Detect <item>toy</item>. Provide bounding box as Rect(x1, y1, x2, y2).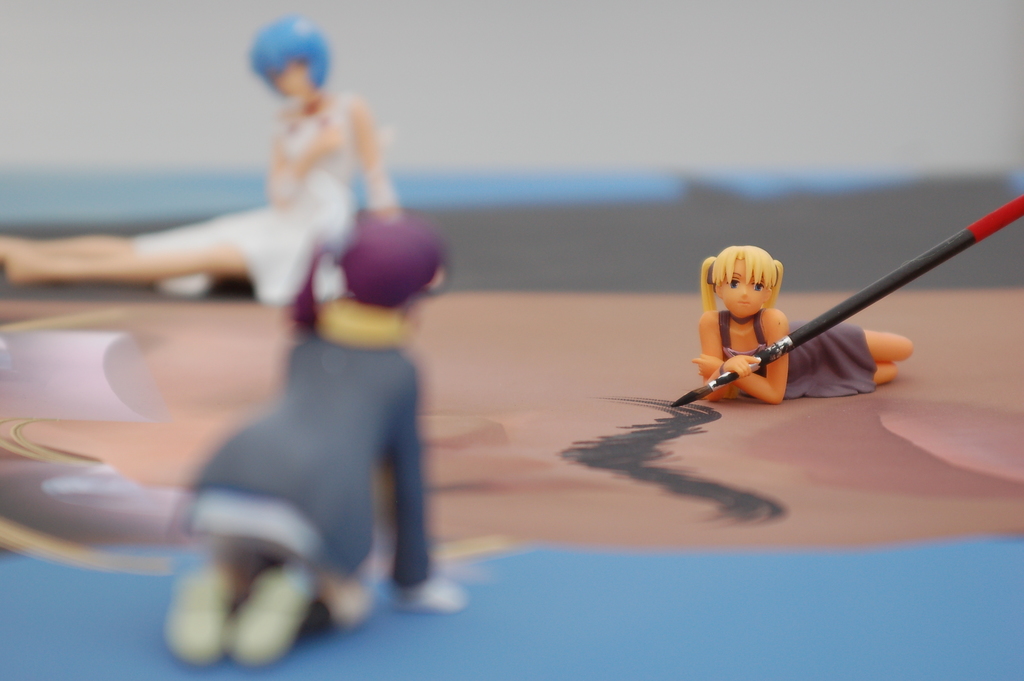
Rect(132, 217, 482, 680).
